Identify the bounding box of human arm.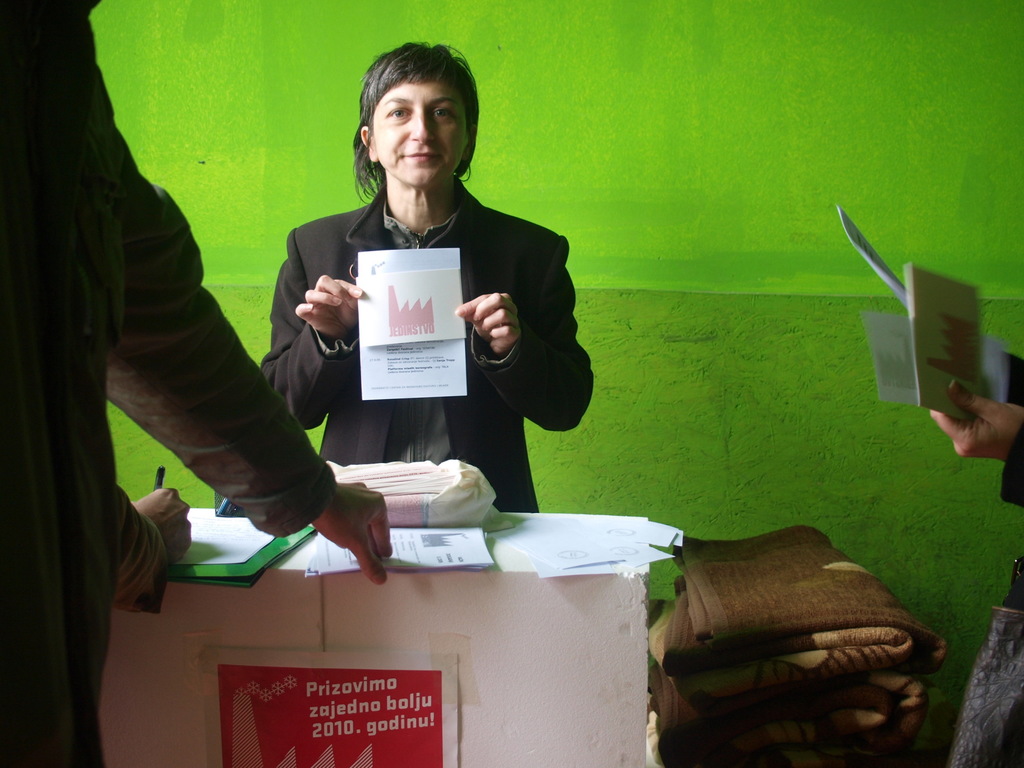
(x1=107, y1=154, x2=392, y2=579).
